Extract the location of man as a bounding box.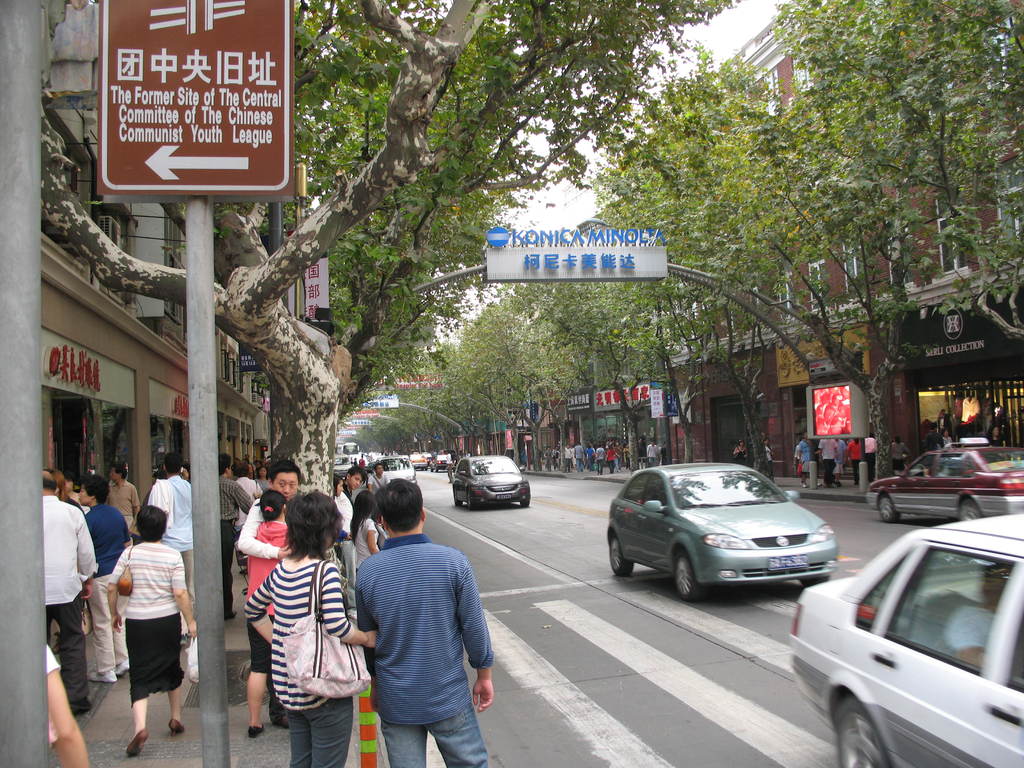
(left=42, top=465, right=100, bottom=713).
